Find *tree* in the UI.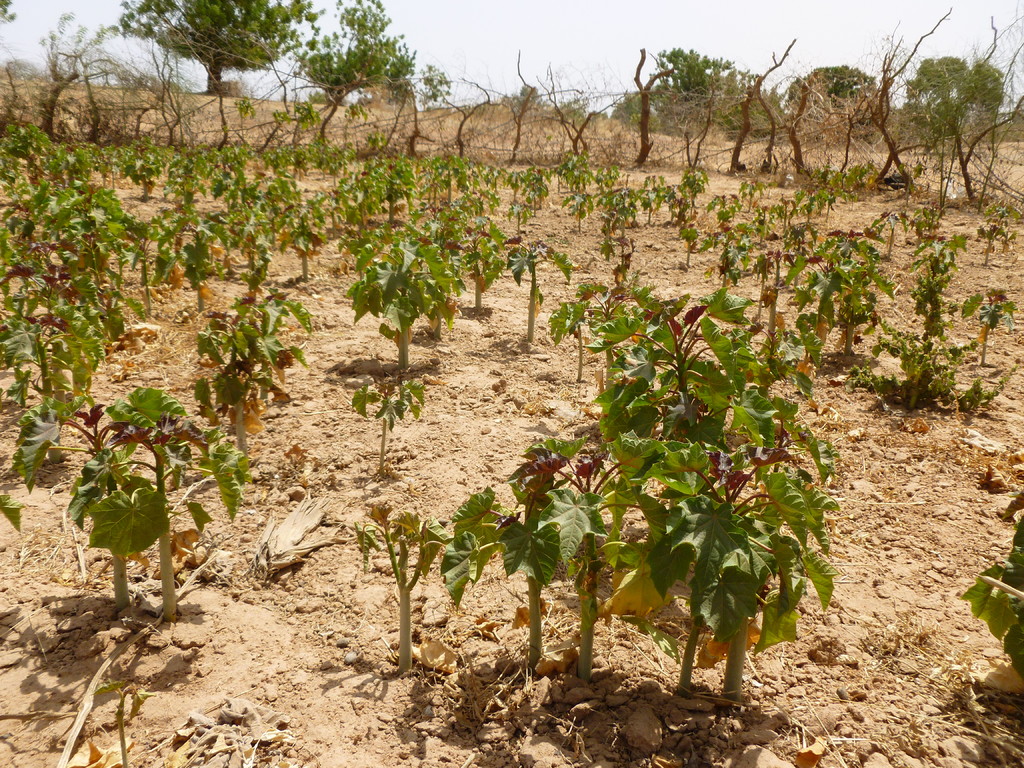
UI element at {"left": 793, "top": 66, "right": 875, "bottom": 116}.
